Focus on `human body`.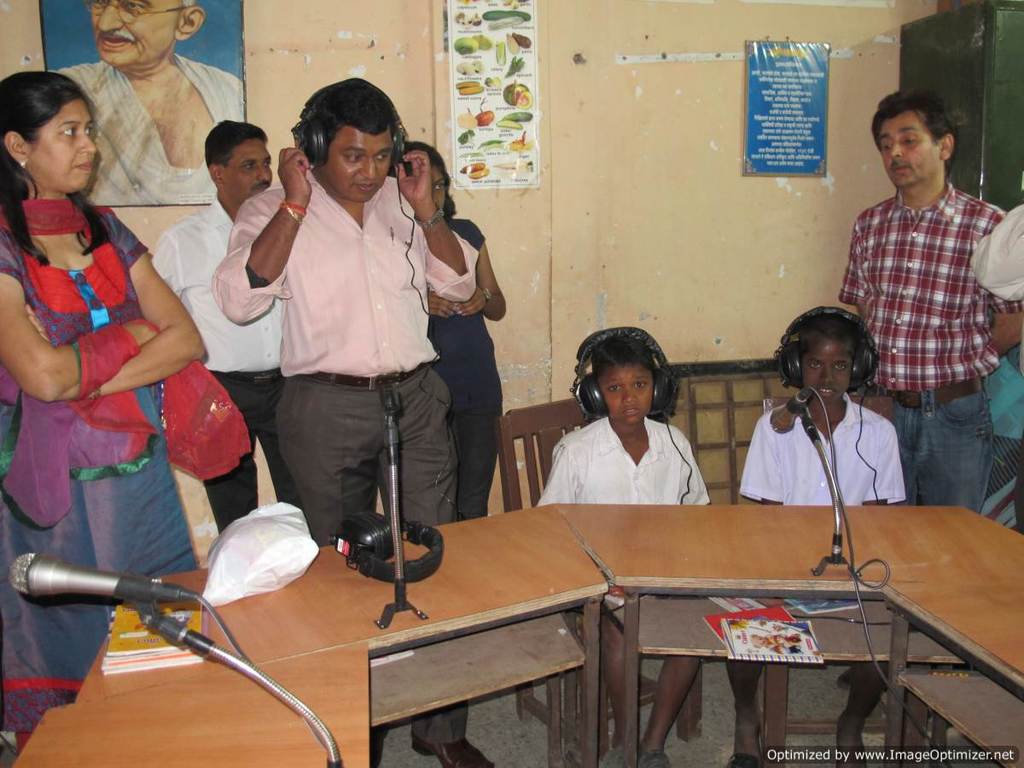
Focused at locate(840, 186, 1023, 521).
